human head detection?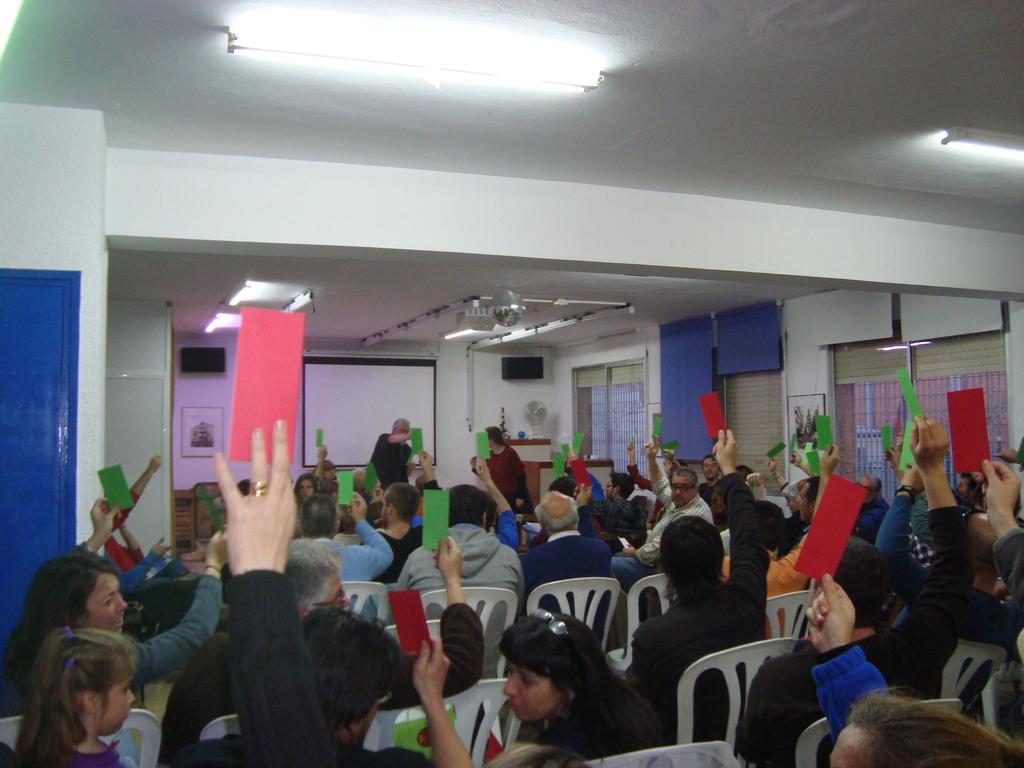
locate(534, 491, 580, 536)
